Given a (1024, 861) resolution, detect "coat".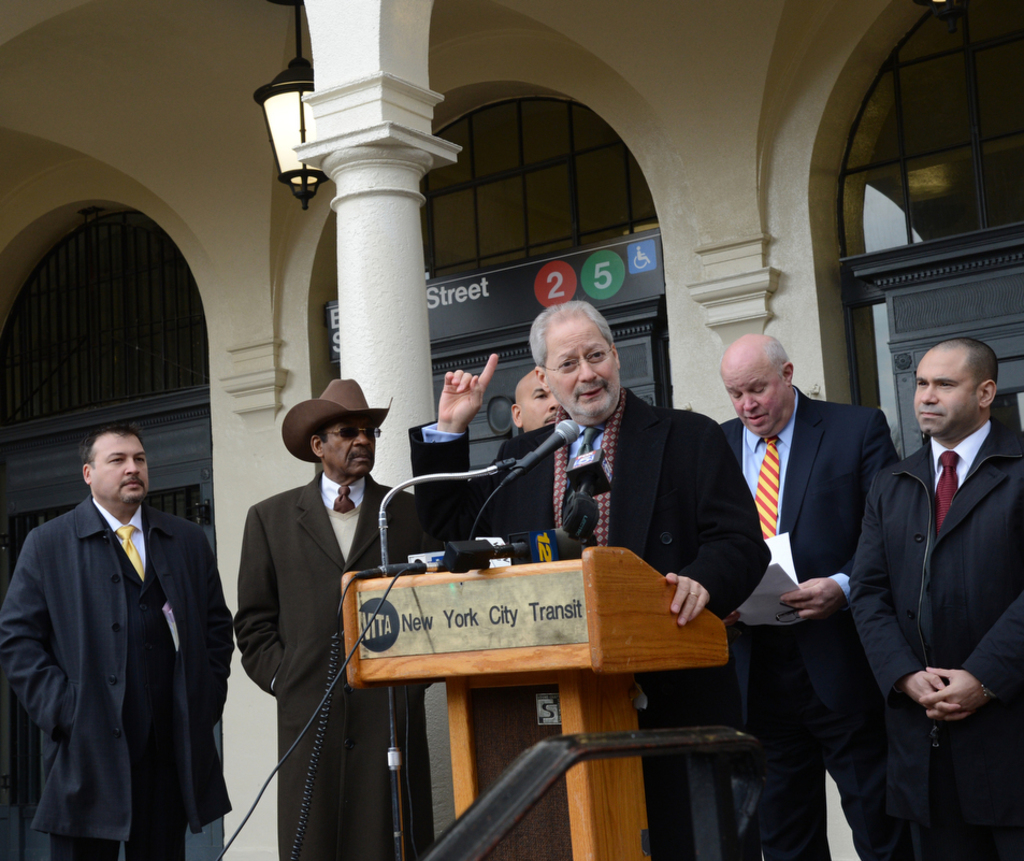
bbox=[407, 393, 804, 609].
